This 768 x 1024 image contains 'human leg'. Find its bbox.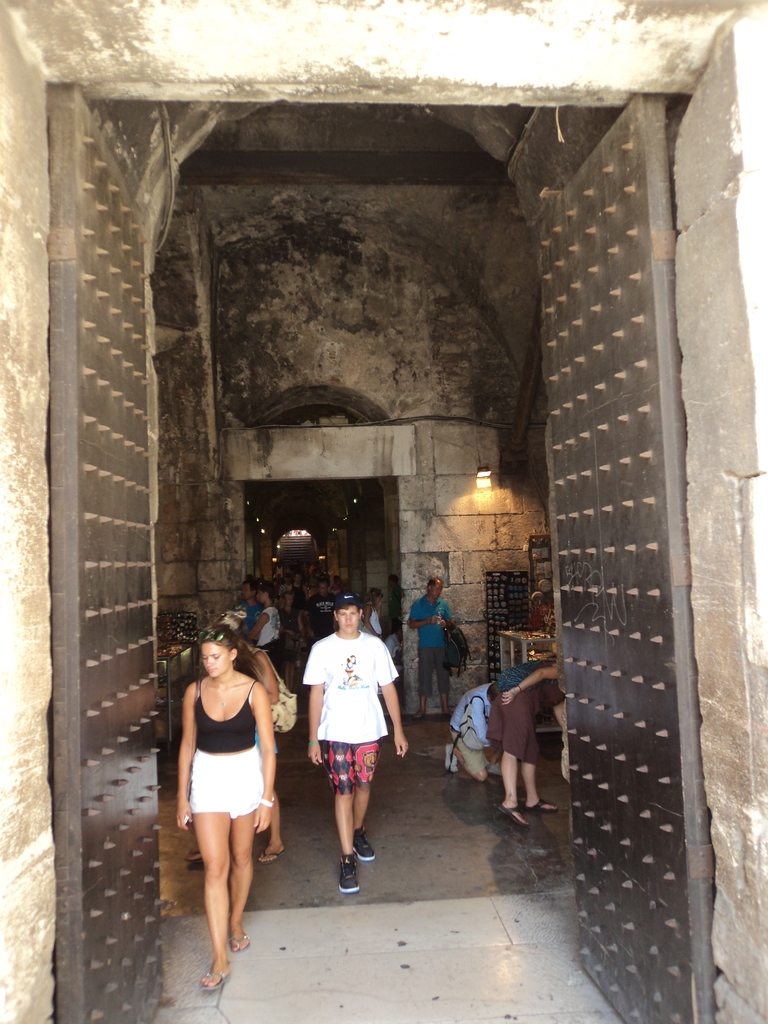
x1=355, y1=738, x2=381, y2=860.
